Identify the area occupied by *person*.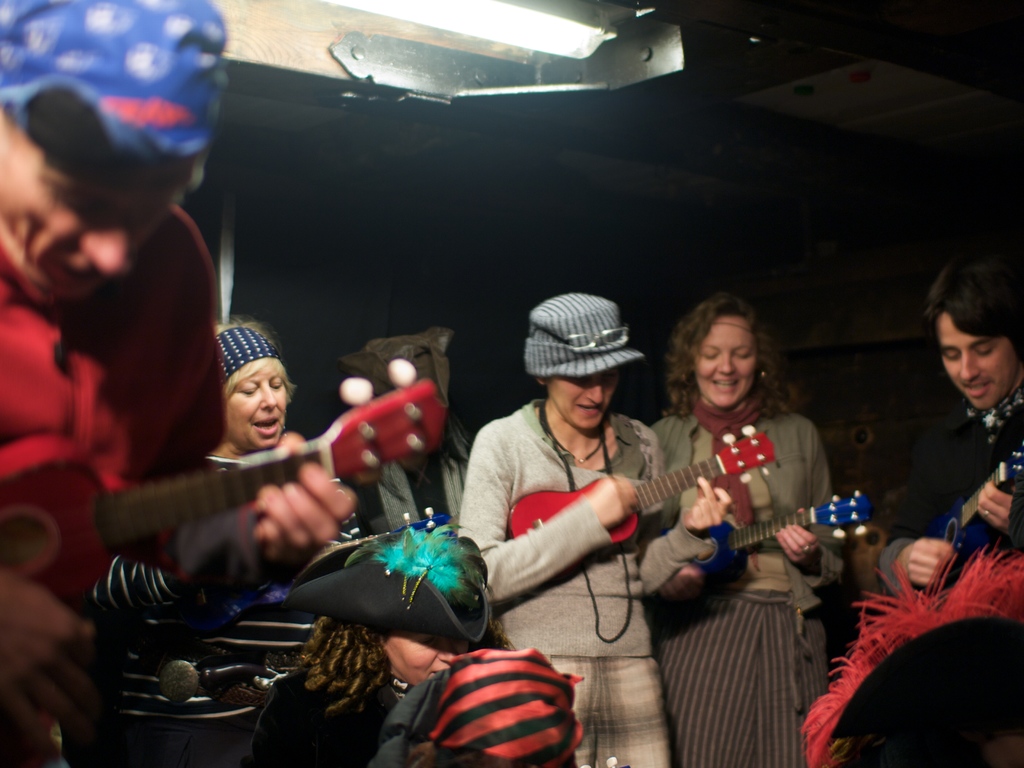
Area: 868/261/1021/620.
